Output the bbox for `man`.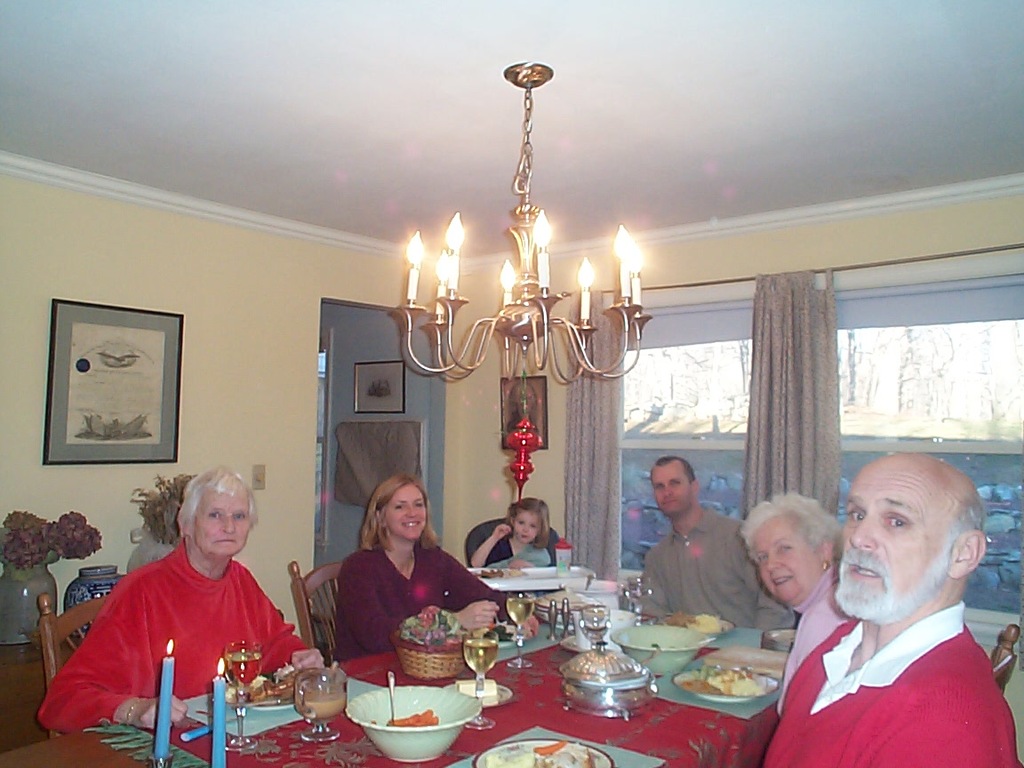
Rect(637, 454, 798, 629).
